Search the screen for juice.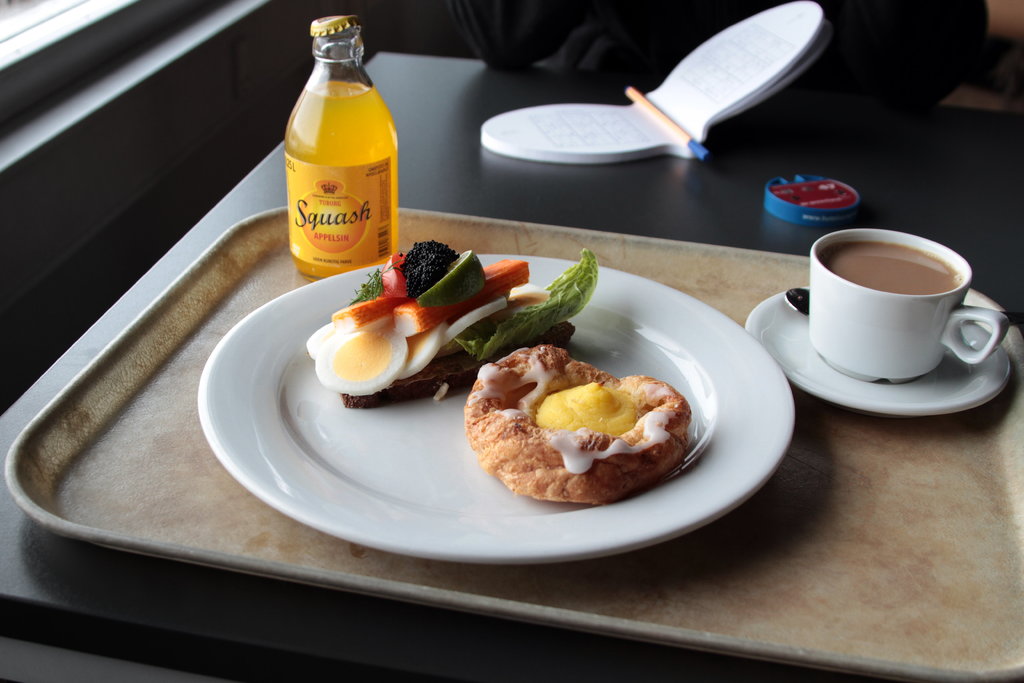
Found at (left=281, top=64, right=403, bottom=290).
